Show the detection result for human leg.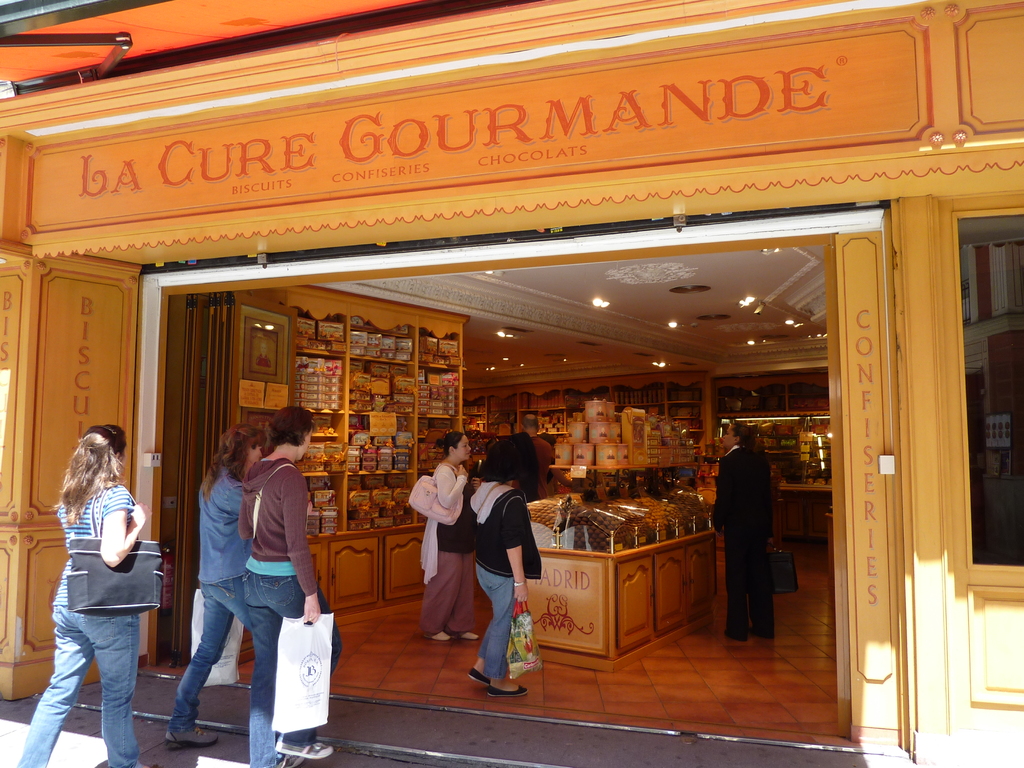
x1=278, y1=573, x2=339, y2=757.
